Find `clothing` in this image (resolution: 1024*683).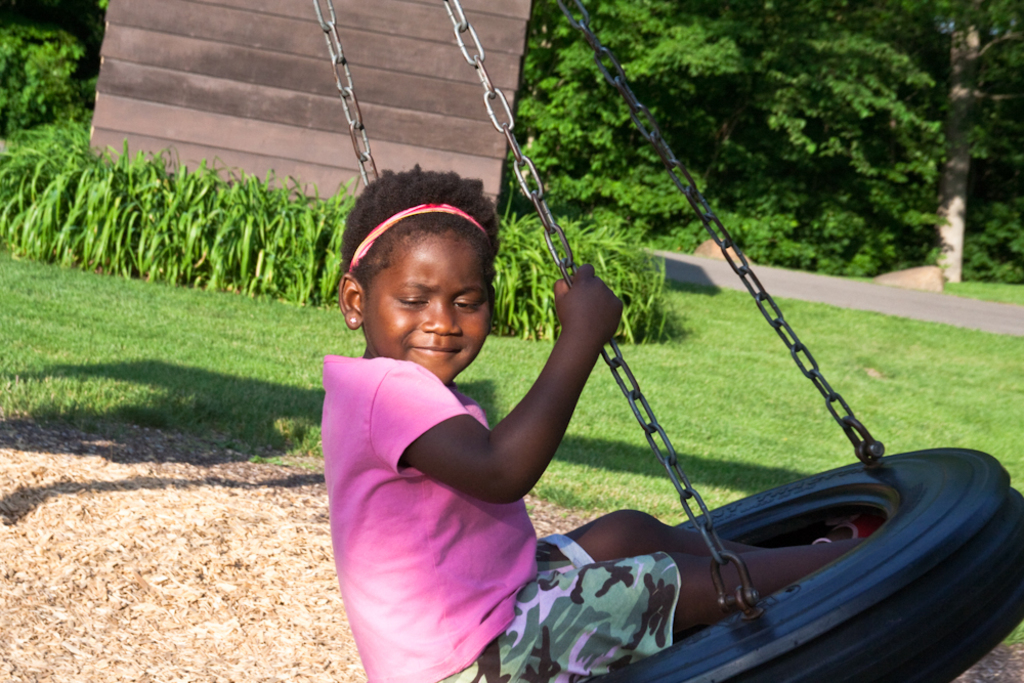
<box>323,356,682,682</box>.
